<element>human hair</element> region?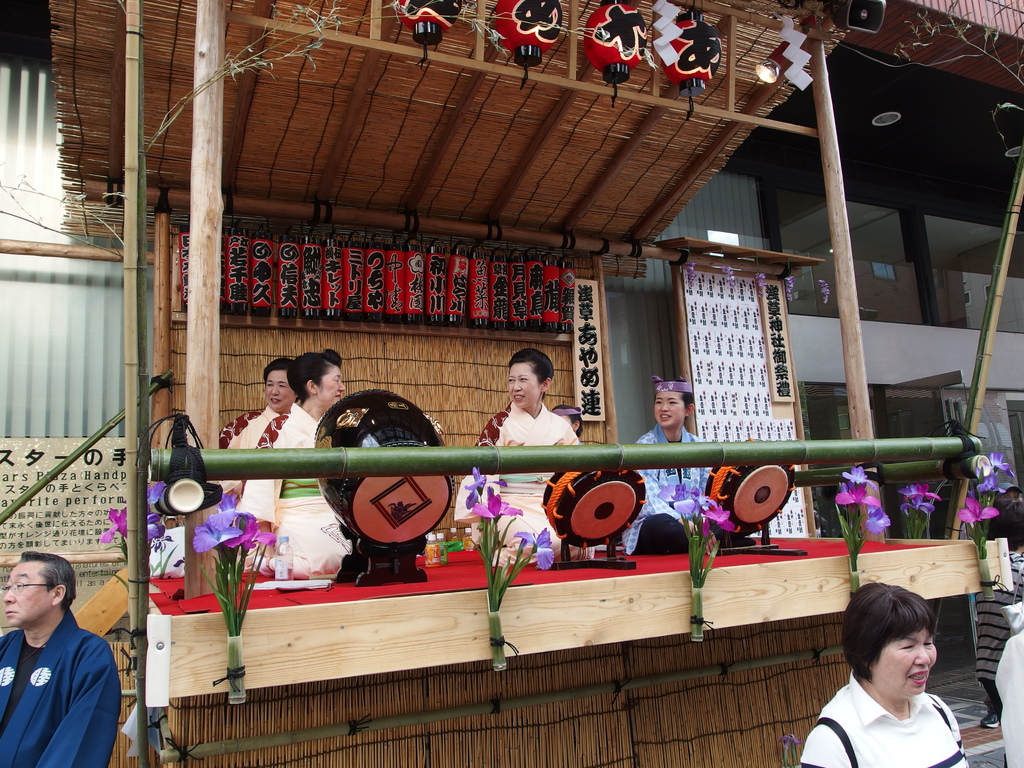
bbox=[654, 381, 695, 404]
